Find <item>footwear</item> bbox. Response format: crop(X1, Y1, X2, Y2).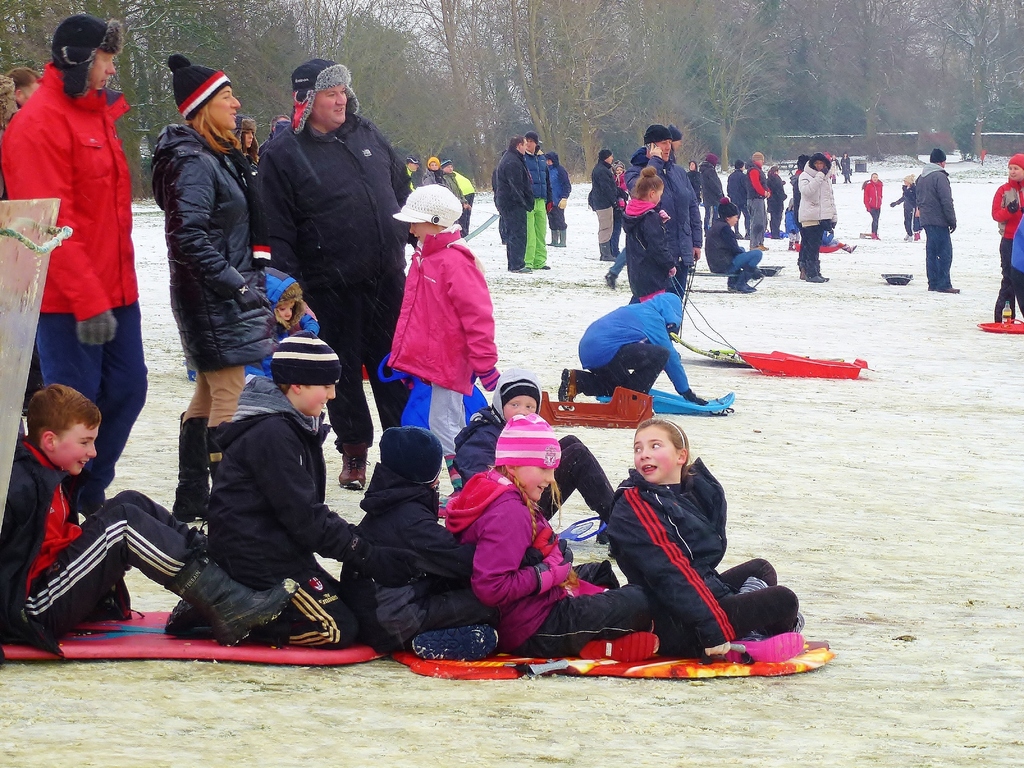
crop(805, 273, 830, 284).
